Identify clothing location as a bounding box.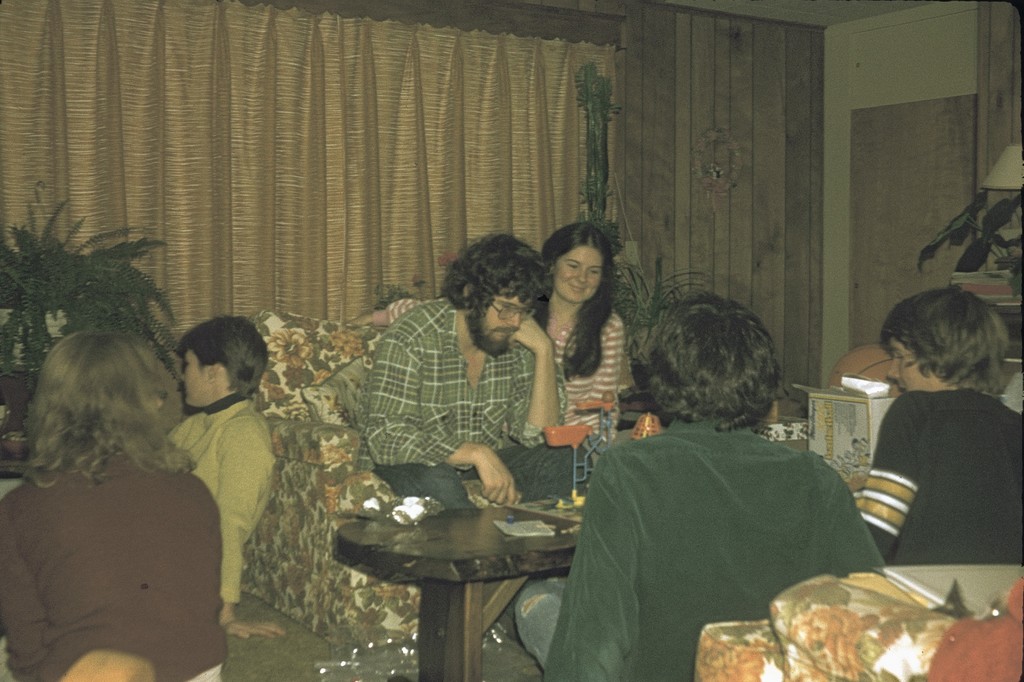
{"x1": 563, "y1": 369, "x2": 893, "y2": 680}.
